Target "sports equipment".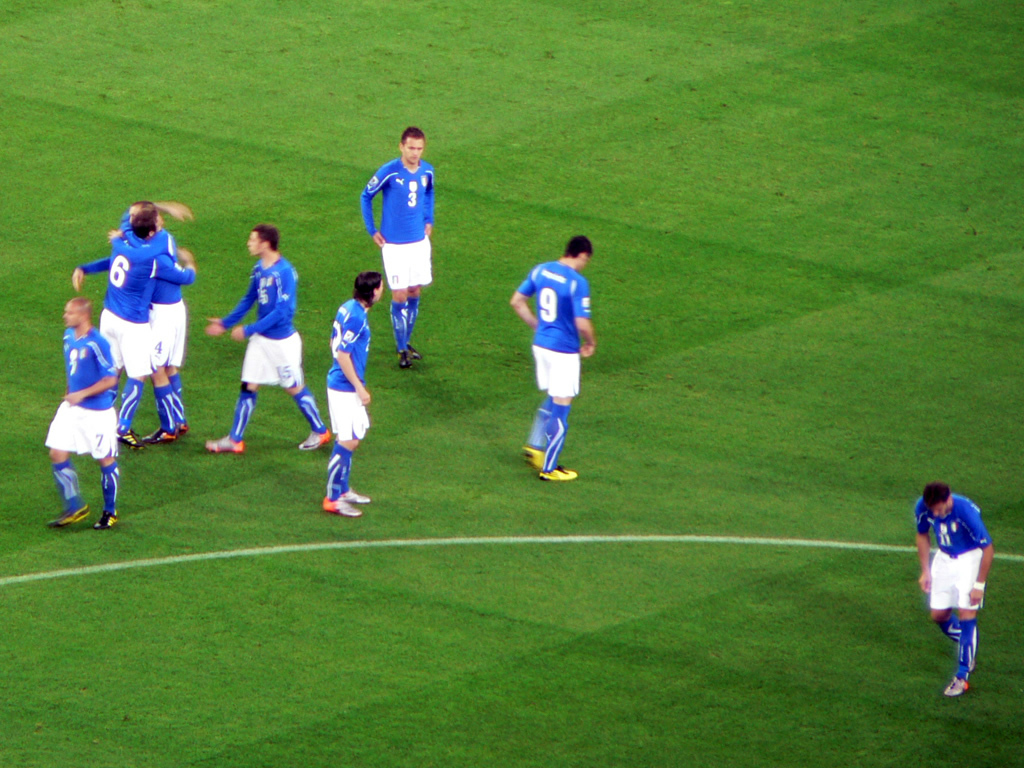
Target region: crop(149, 427, 179, 443).
